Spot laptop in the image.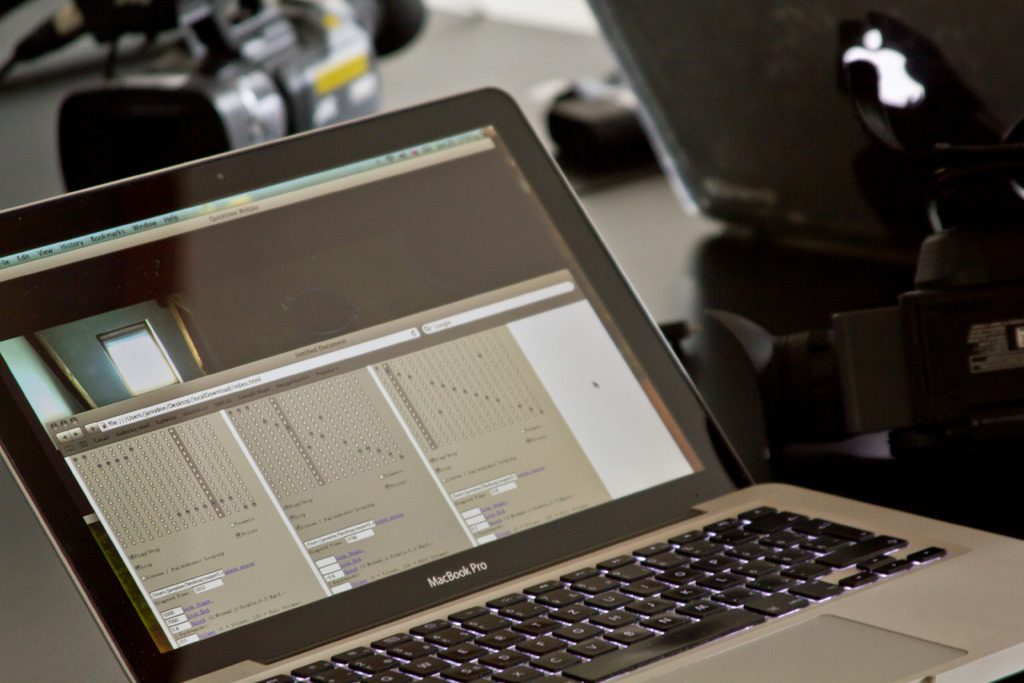
laptop found at [14,88,948,682].
